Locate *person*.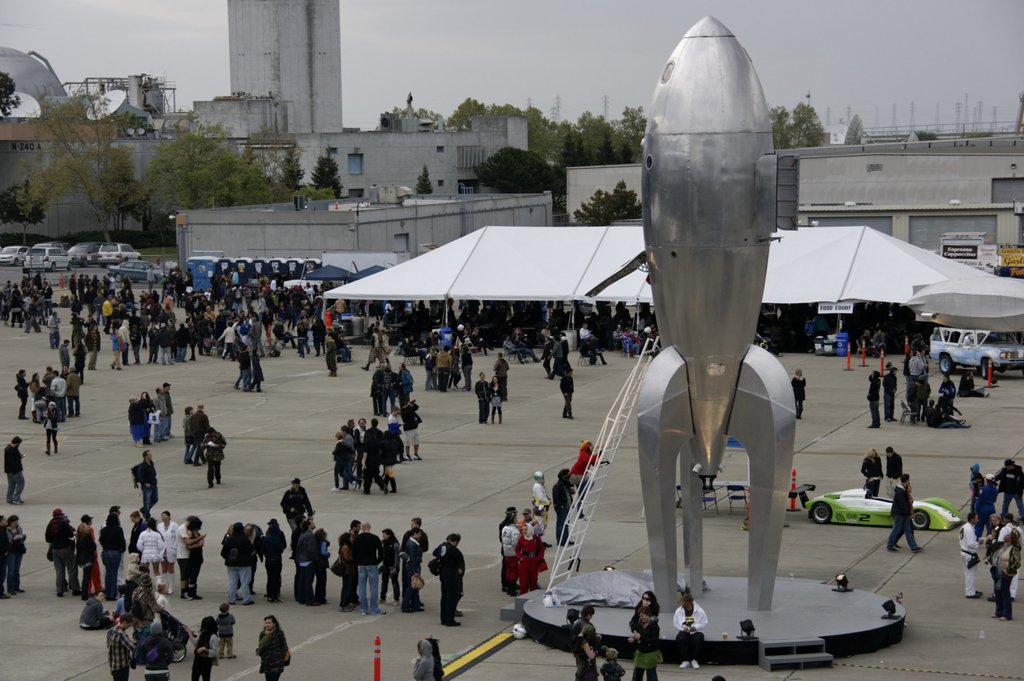
Bounding box: crop(6, 514, 28, 590).
